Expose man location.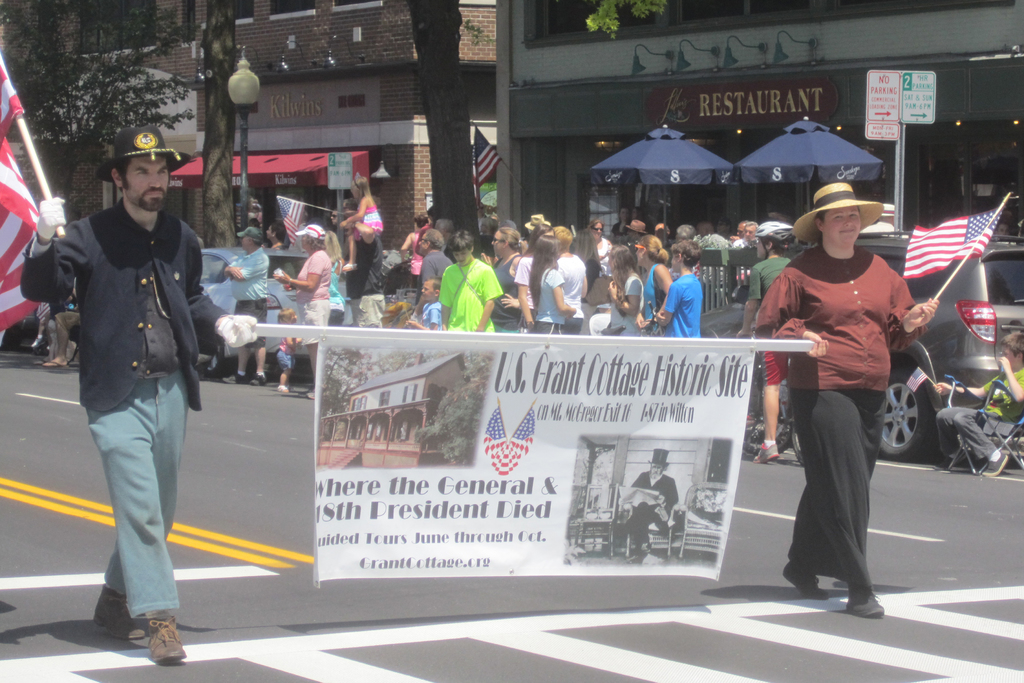
Exposed at 338:197:360:218.
